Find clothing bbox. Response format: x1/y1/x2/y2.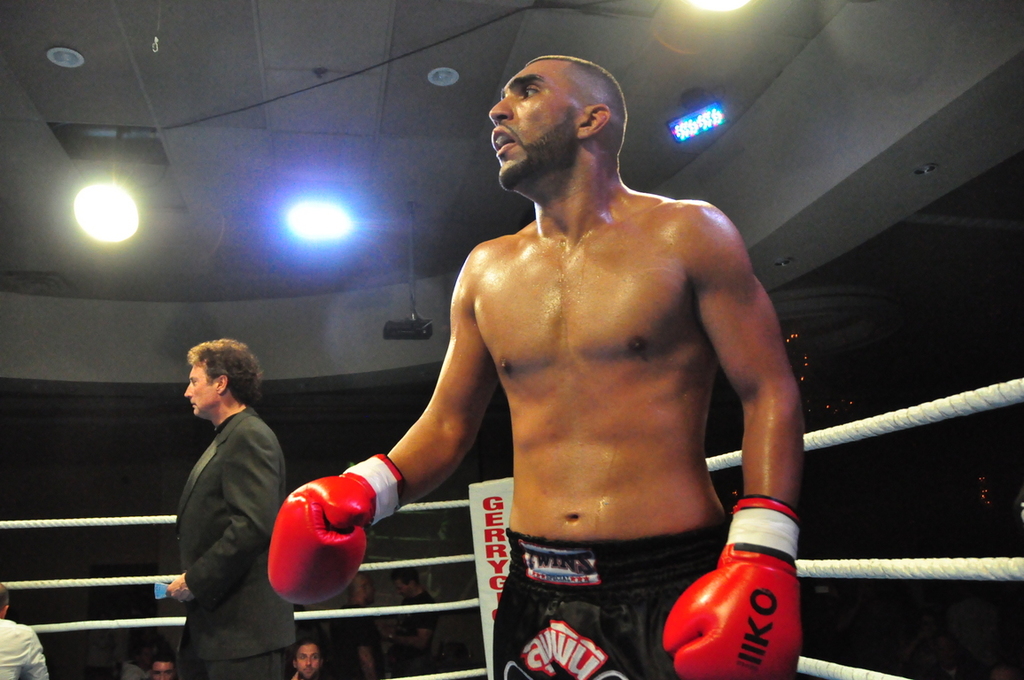
0/609/55/676.
